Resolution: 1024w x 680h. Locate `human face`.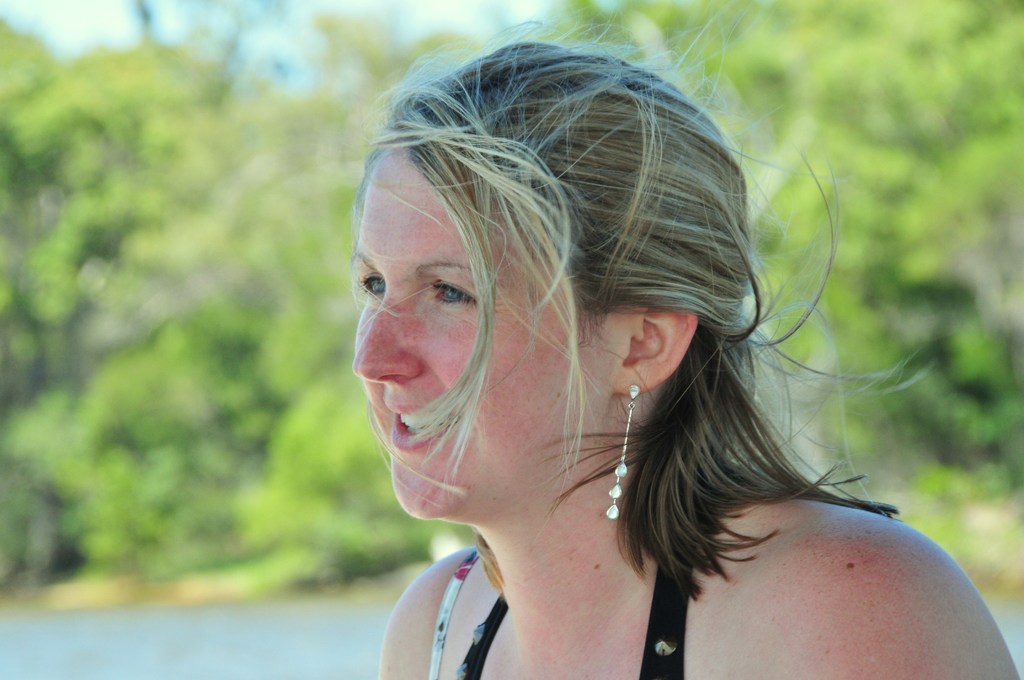
box(353, 142, 637, 520).
